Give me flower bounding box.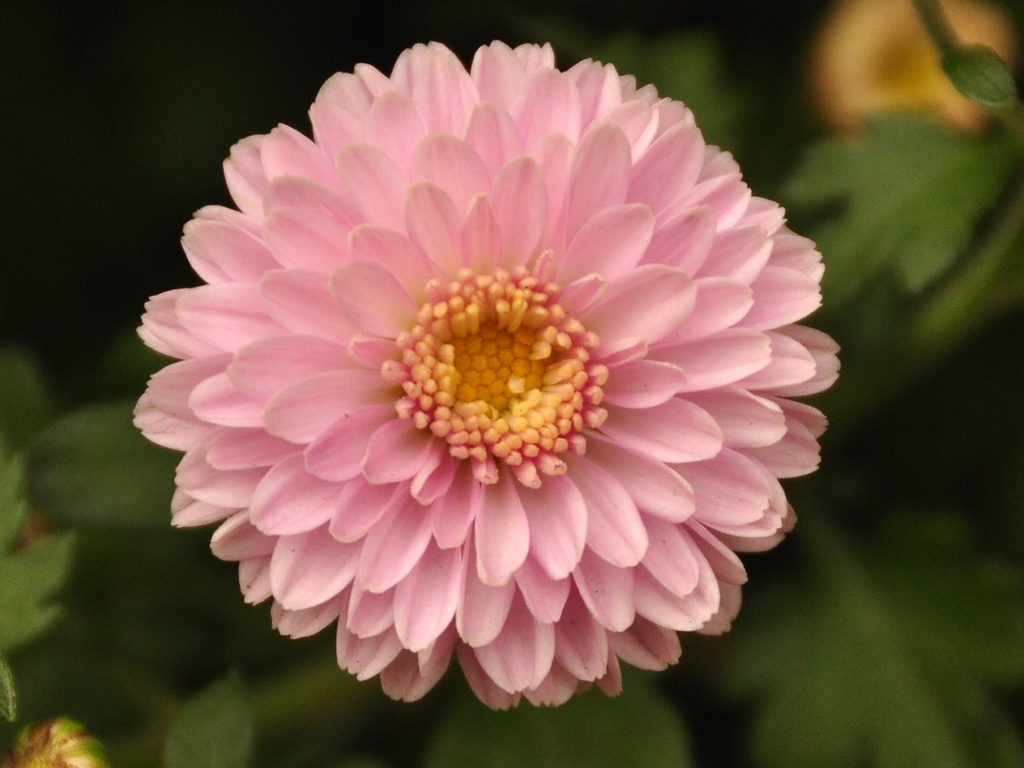
113, 65, 858, 728.
